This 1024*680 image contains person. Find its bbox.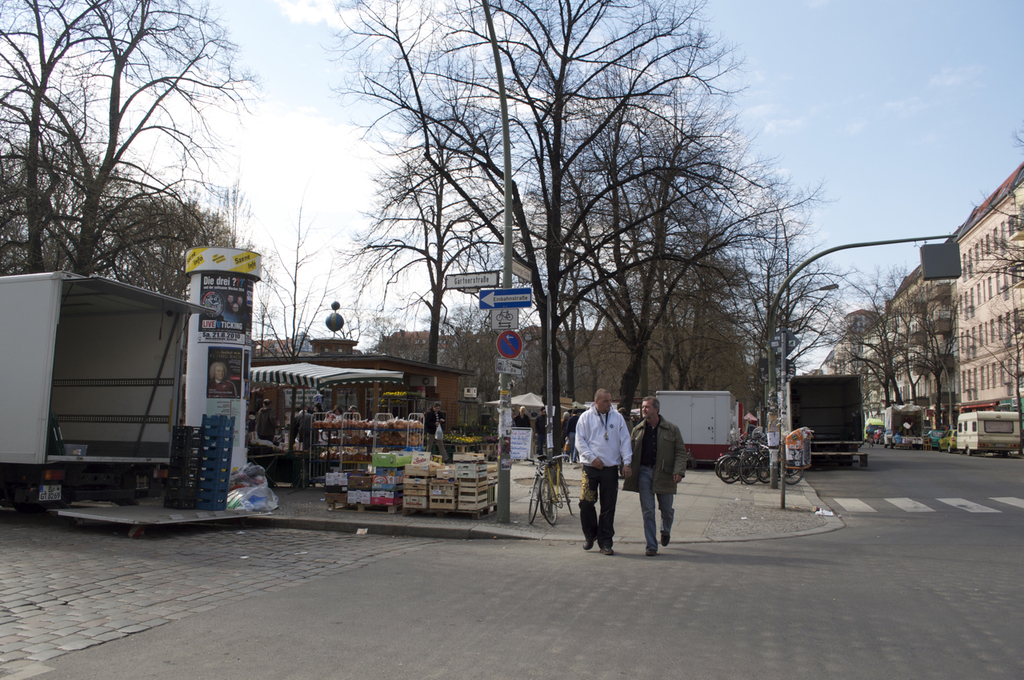
l=627, t=392, r=692, b=562.
